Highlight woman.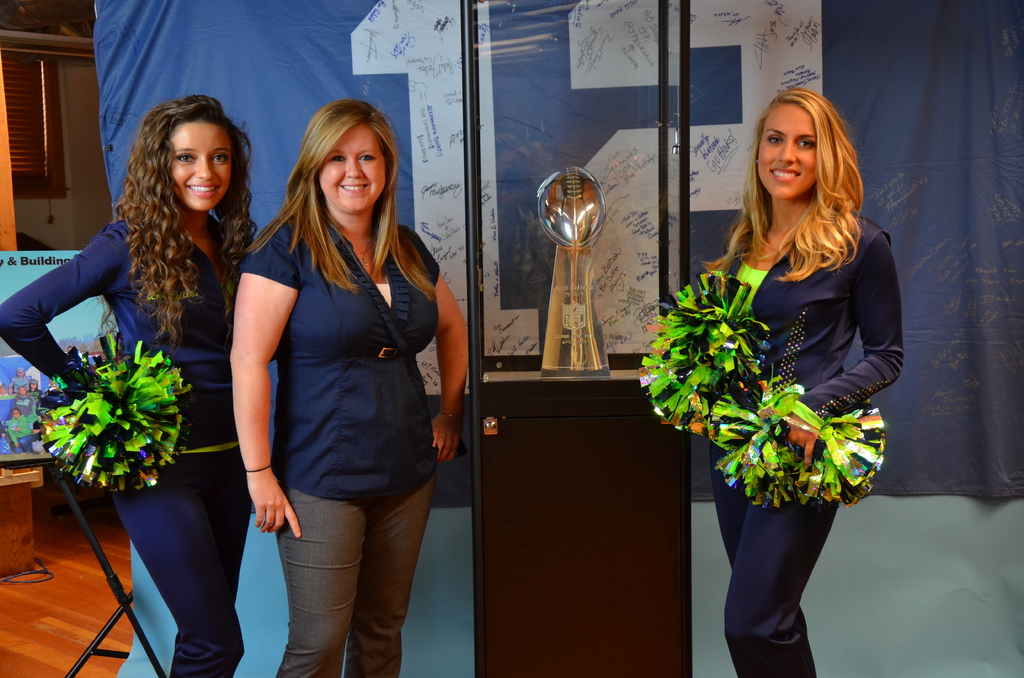
Highlighted region: l=230, t=102, r=469, b=677.
